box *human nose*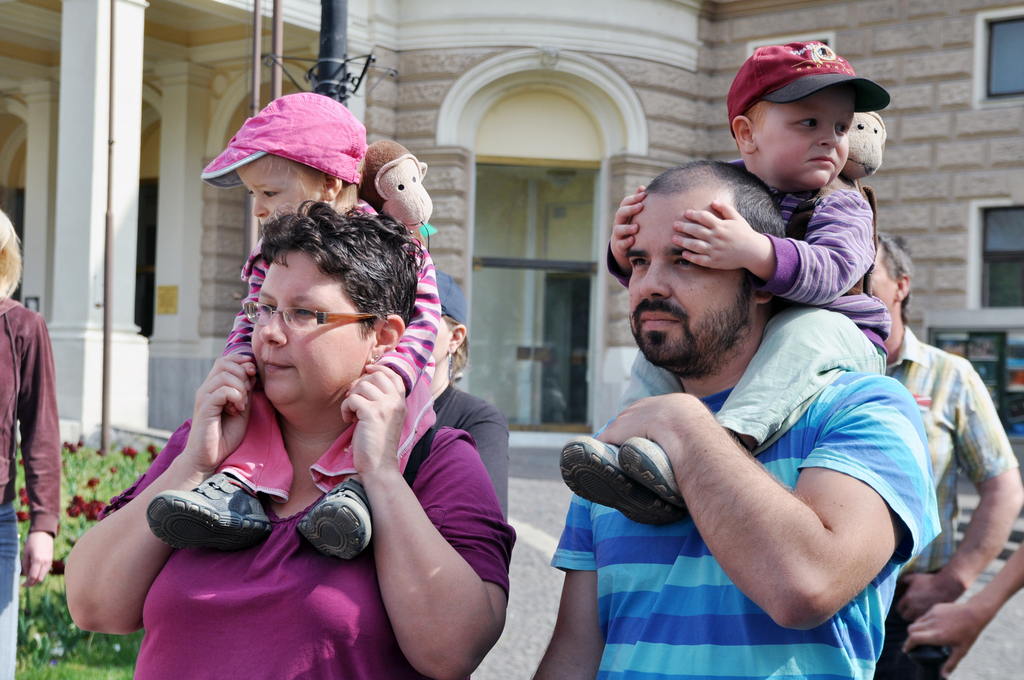
816,122,841,147
